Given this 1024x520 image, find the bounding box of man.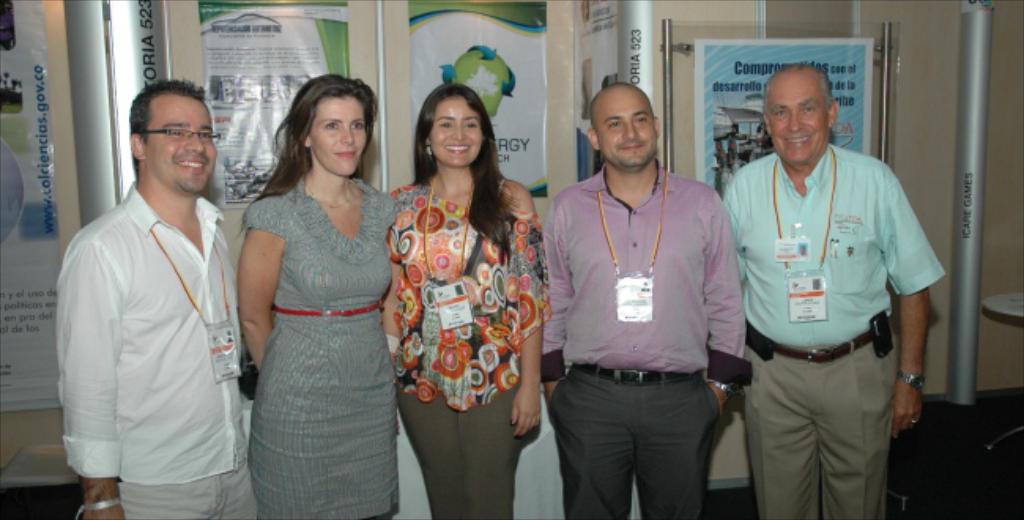
x1=50, y1=79, x2=254, y2=519.
